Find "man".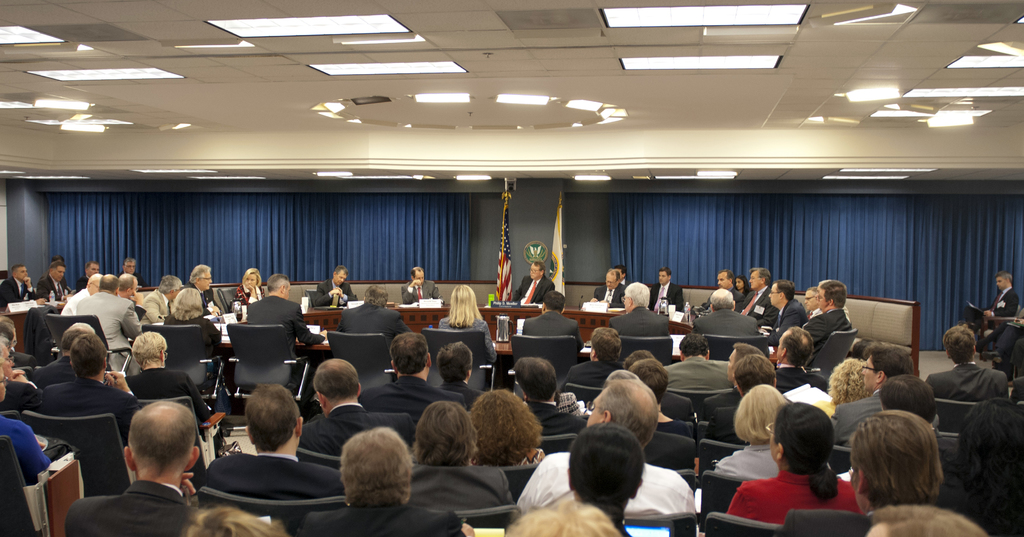
75, 272, 143, 373.
